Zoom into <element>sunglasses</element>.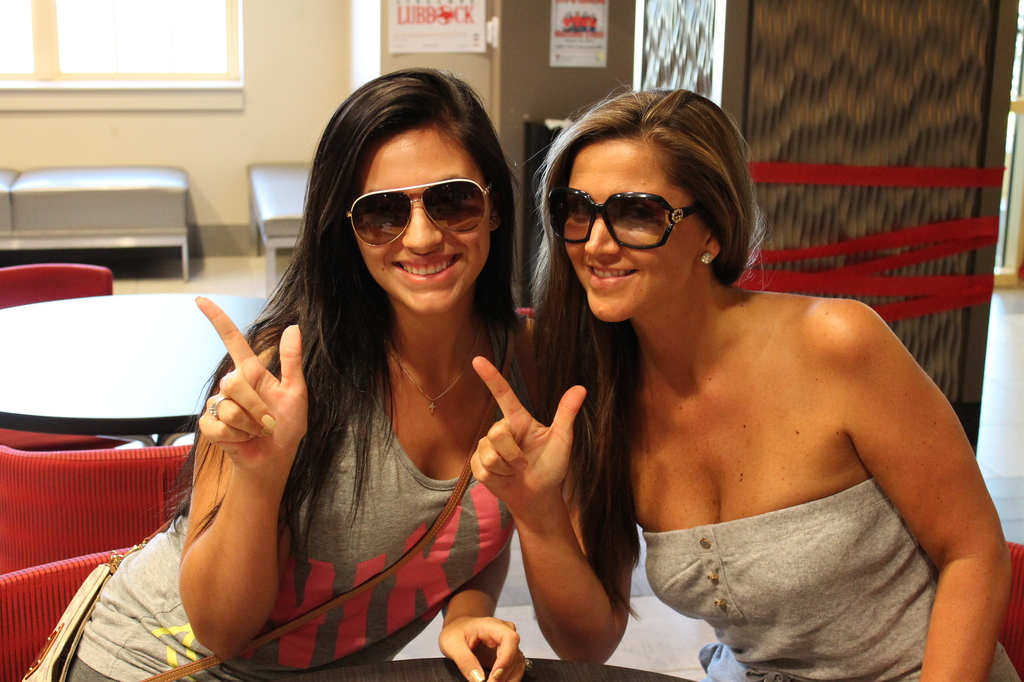
Zoom target: {"x1": 546, "y1": 187, "x2": 699, "y2": 251}.
